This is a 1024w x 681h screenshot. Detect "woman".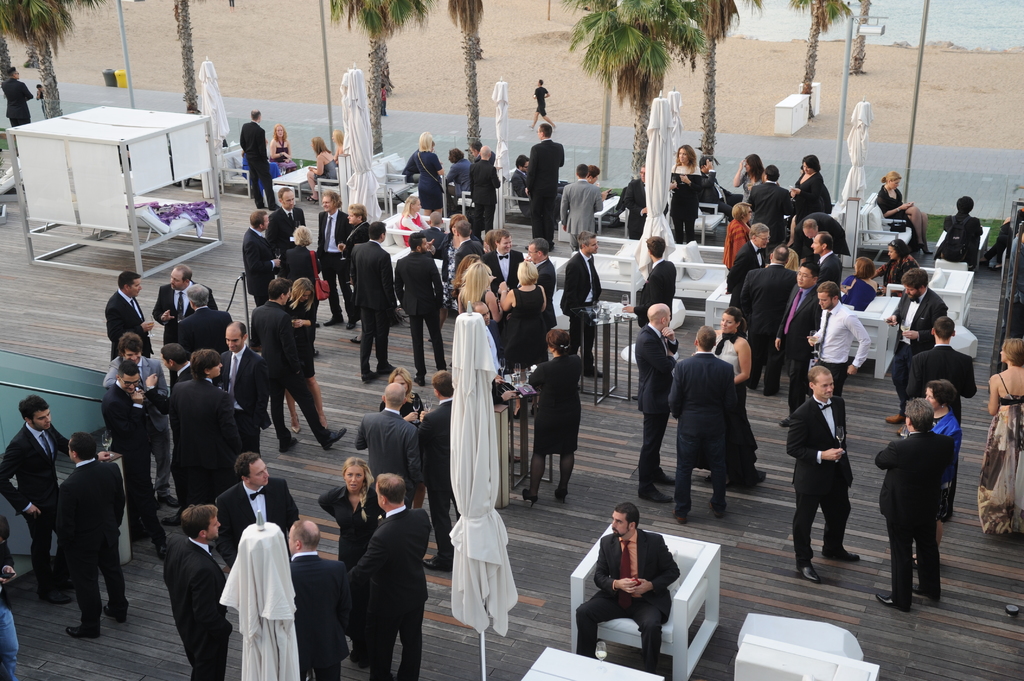
x1=285 y1=223 x2=312 y2=289.
